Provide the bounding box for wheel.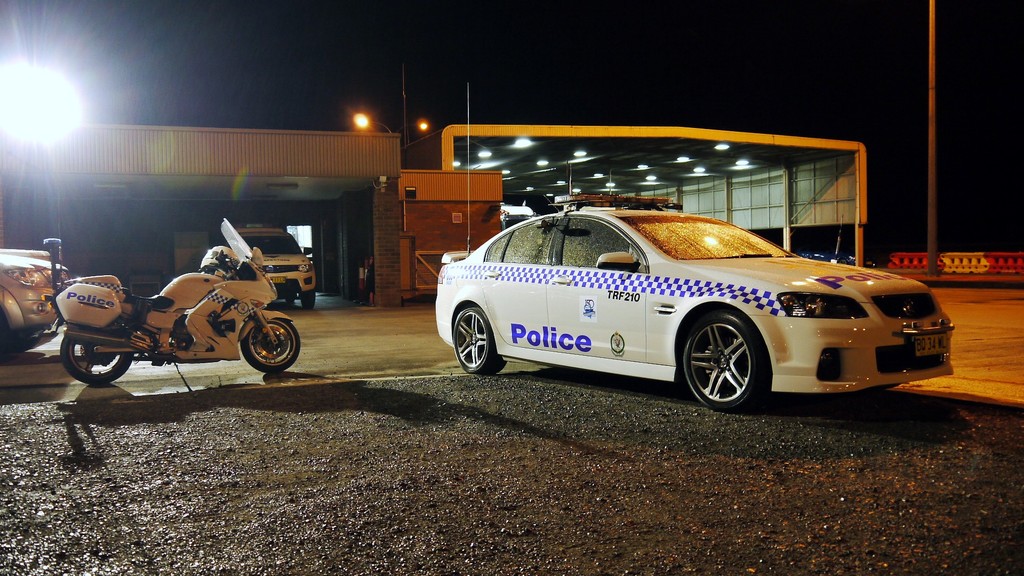
686 326 764 397.
